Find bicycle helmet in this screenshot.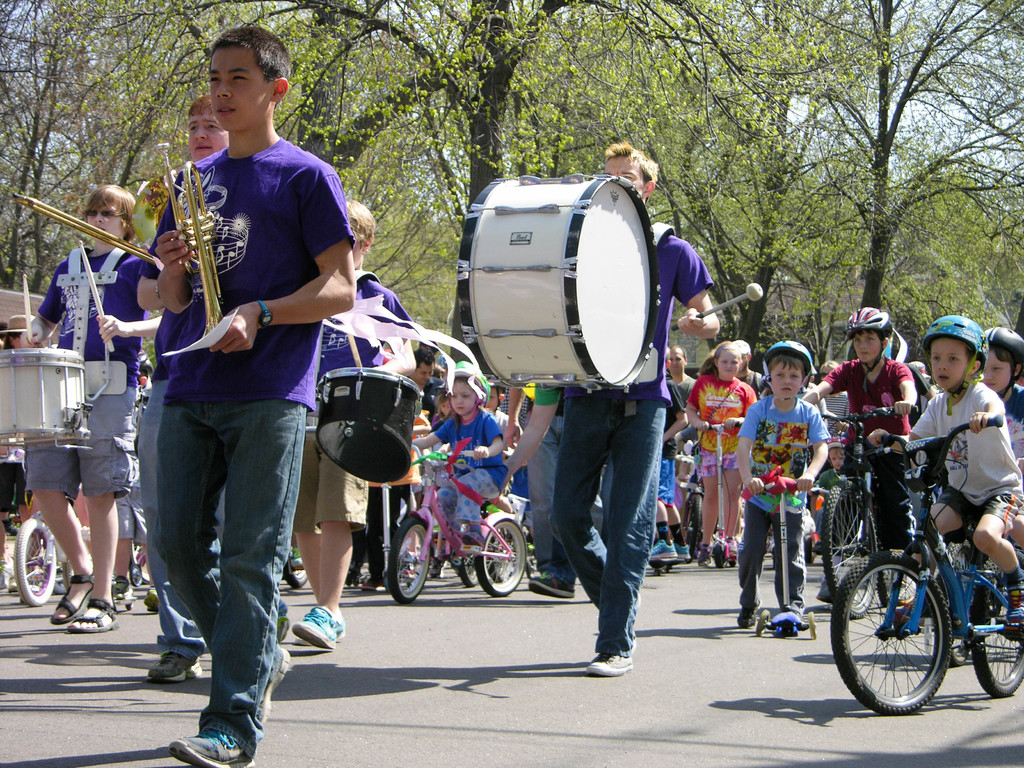
The bounding box for bicycle helmet is bbox=[450, 356, 495, 404].
